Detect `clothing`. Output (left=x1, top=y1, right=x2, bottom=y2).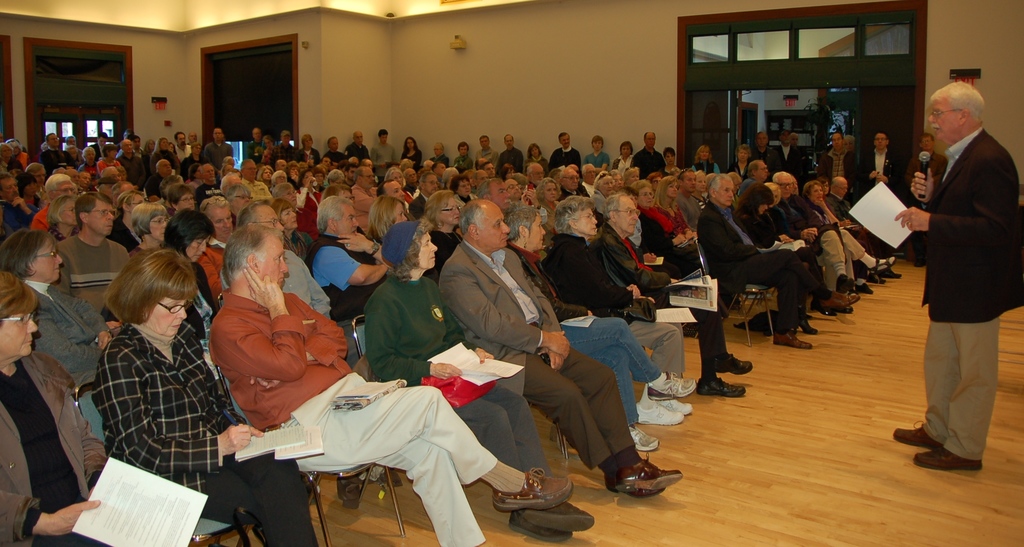
(left=349, top=182, right=377, bottom=234).
